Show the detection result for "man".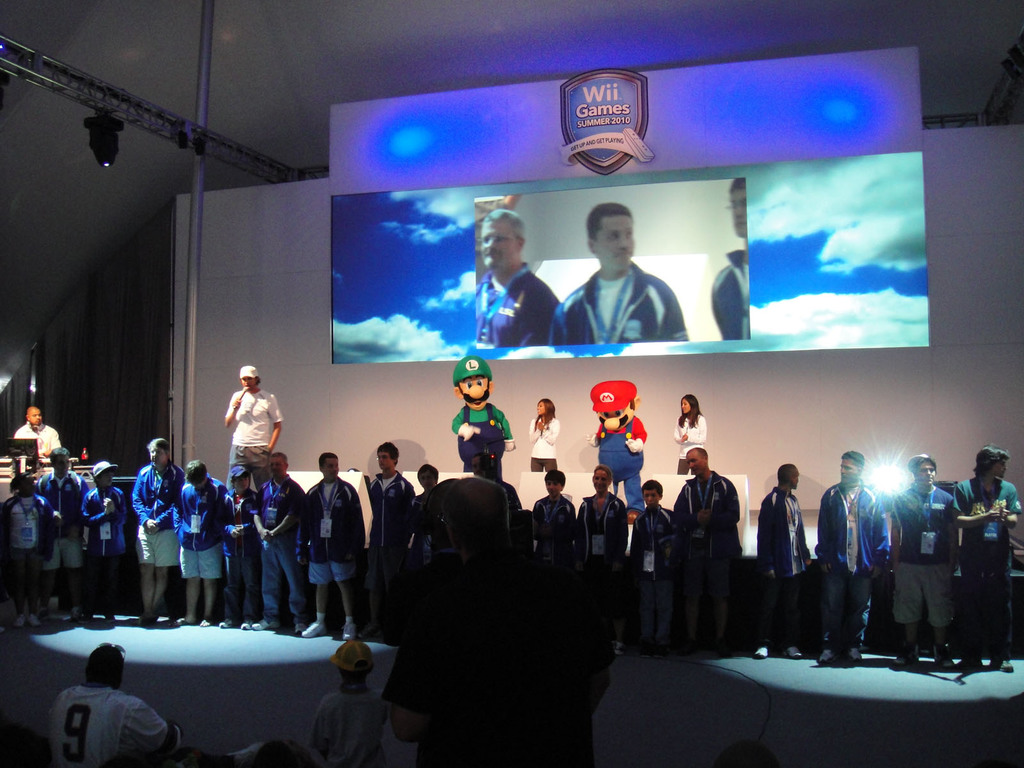
locate(945, 452, 1020, 679).
